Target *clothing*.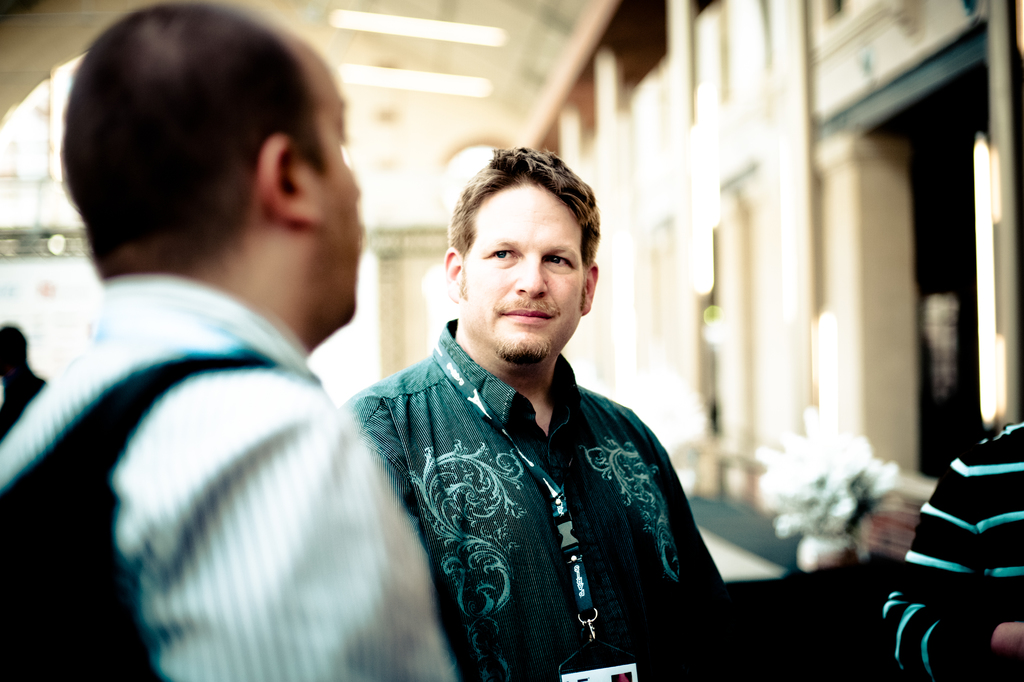
Target region: bbox(0, 274, 460, 681).
